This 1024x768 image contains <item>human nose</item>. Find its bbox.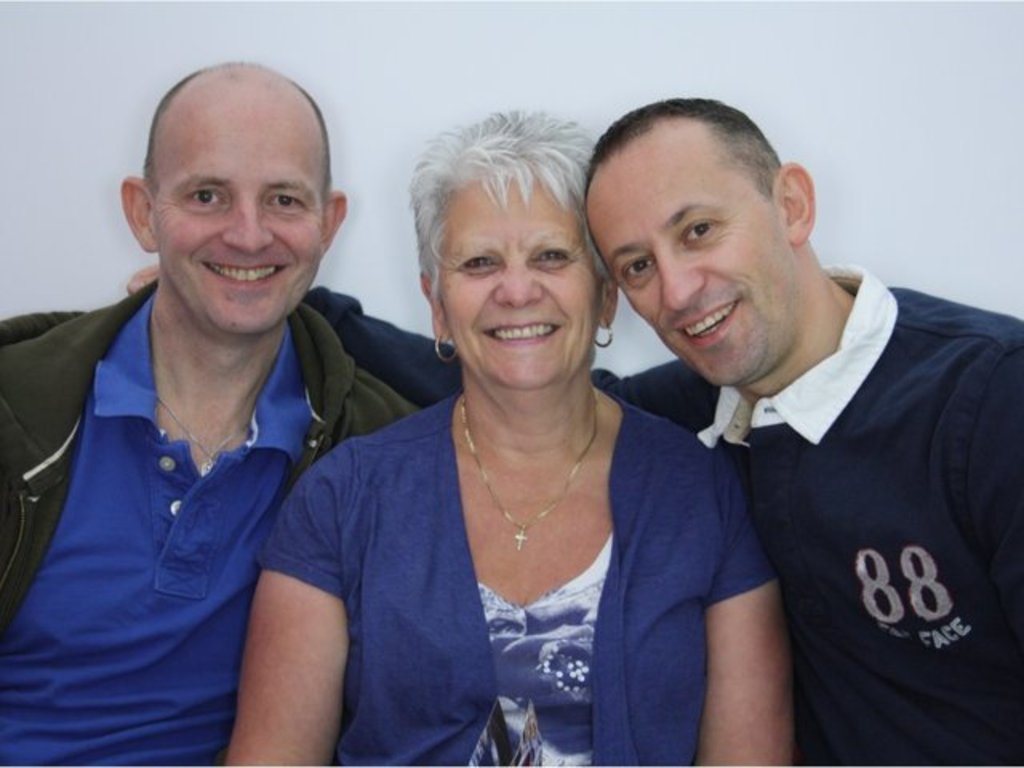
[494, 259, 542, 310].
